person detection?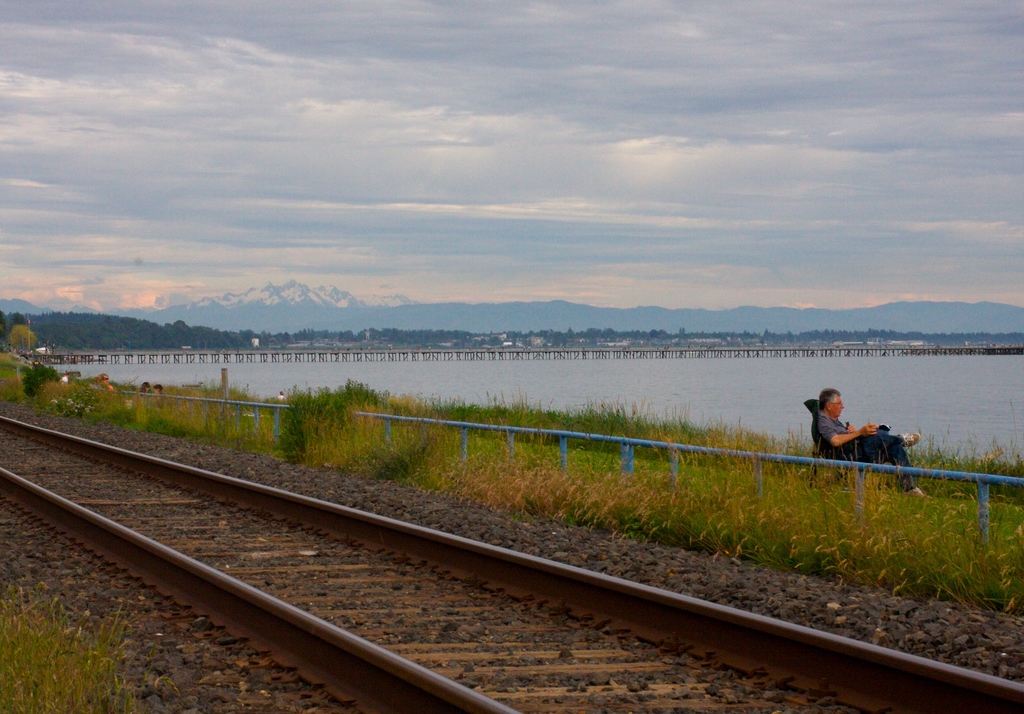
rect(86, 368, 115, 402)
